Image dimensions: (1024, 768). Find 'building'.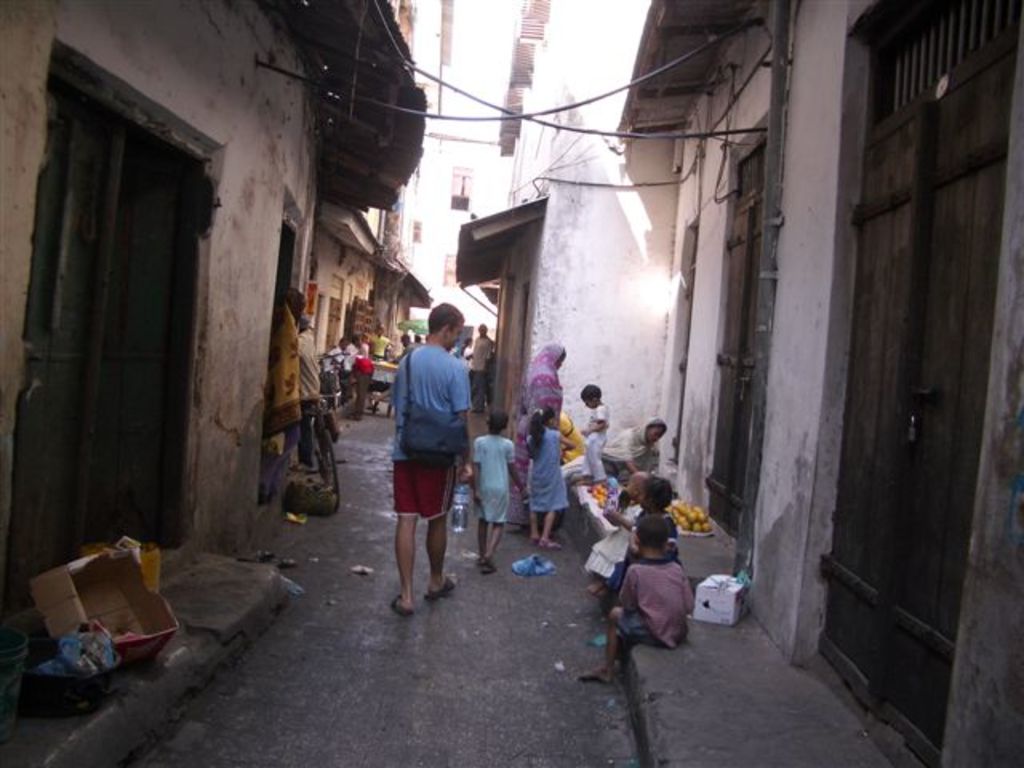
l=451, t=0, r=662, b=422.
